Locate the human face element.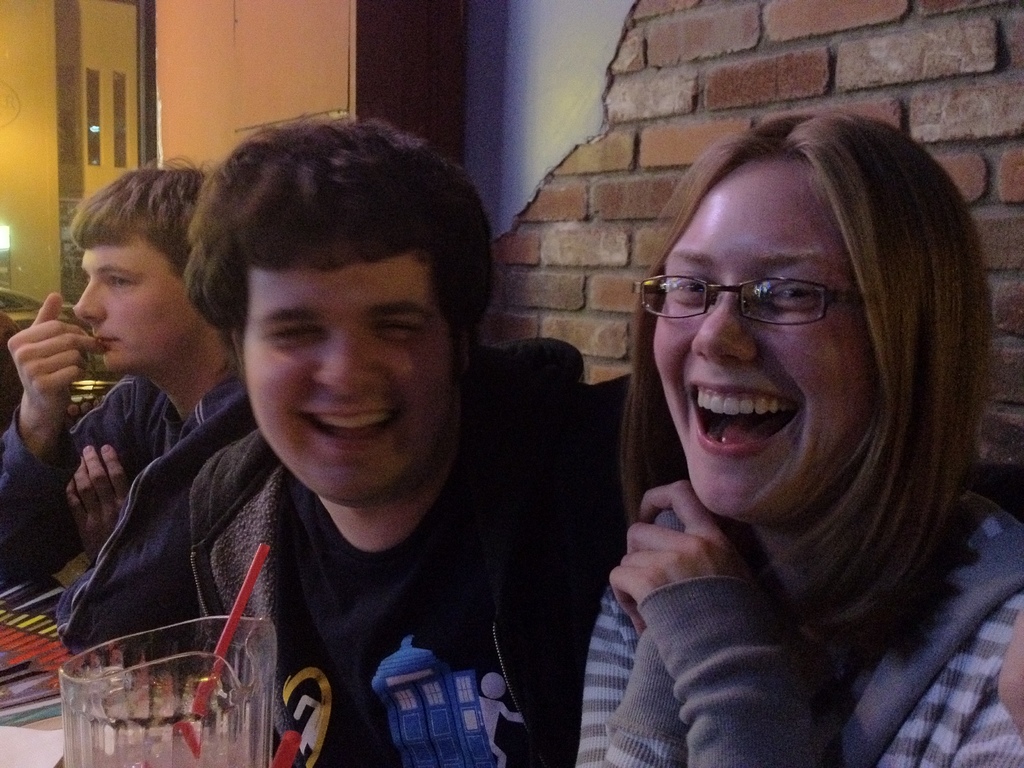
Element bbox: (656,154,876,519).
